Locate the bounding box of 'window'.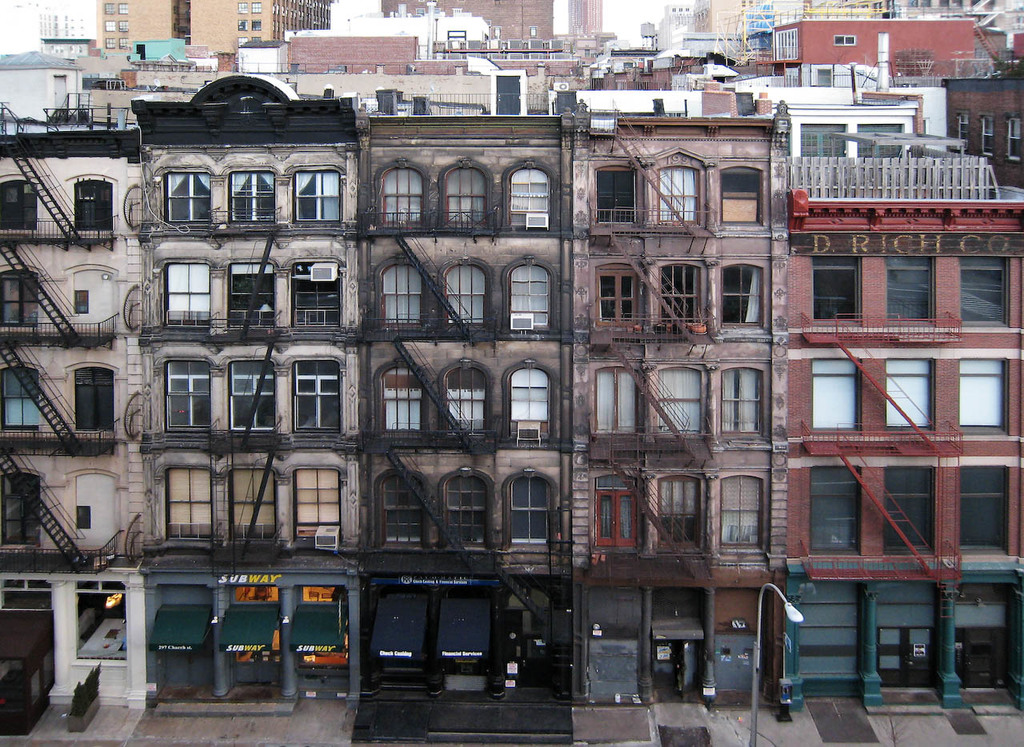
Bounding box: x1=653, y1=469, x2=710, y2=554.
